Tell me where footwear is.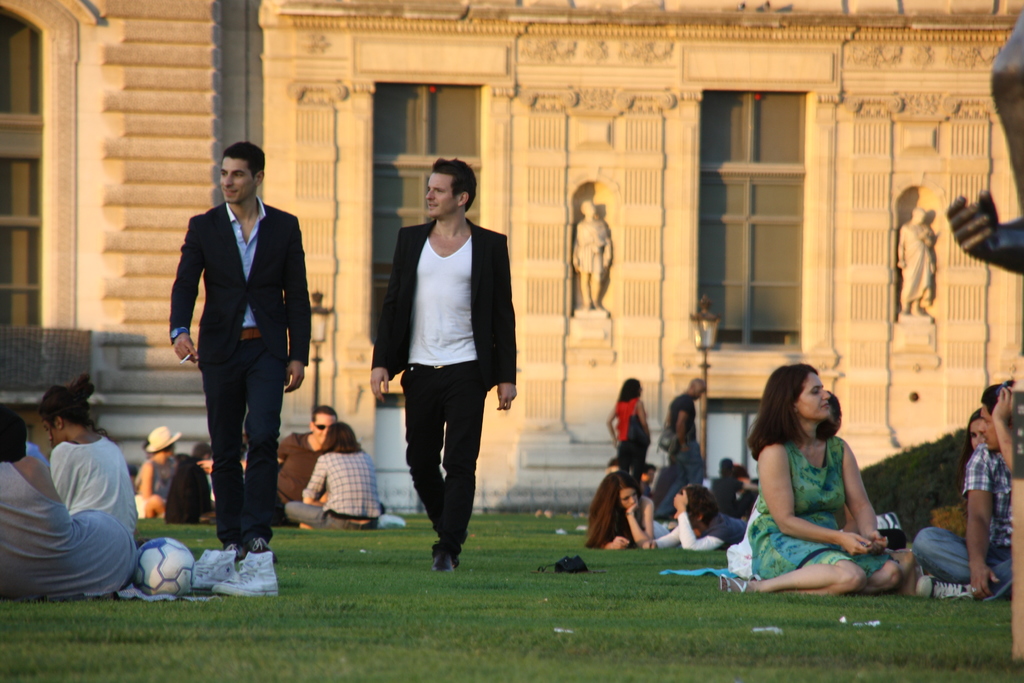
footwear is at bbox(452, 552, 462, 564).
